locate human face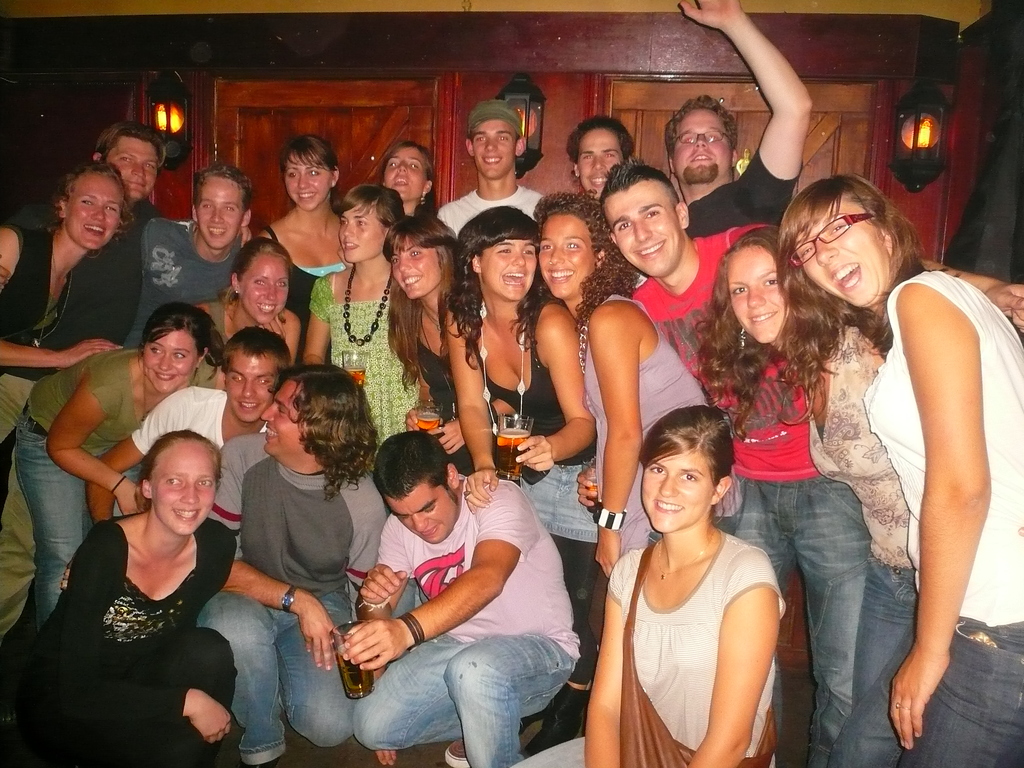
BBox(197, 177, 245, 248)
